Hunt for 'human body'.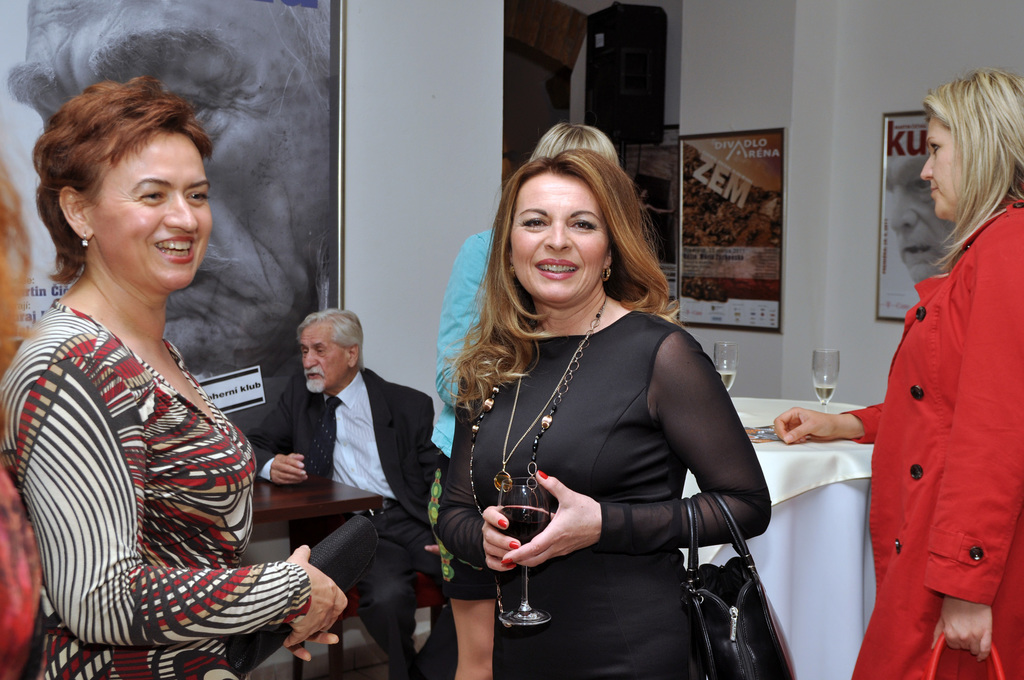
Hunted down at {"x1": 773, "y1": 198, "x2": 1023, "y2": 679}.
